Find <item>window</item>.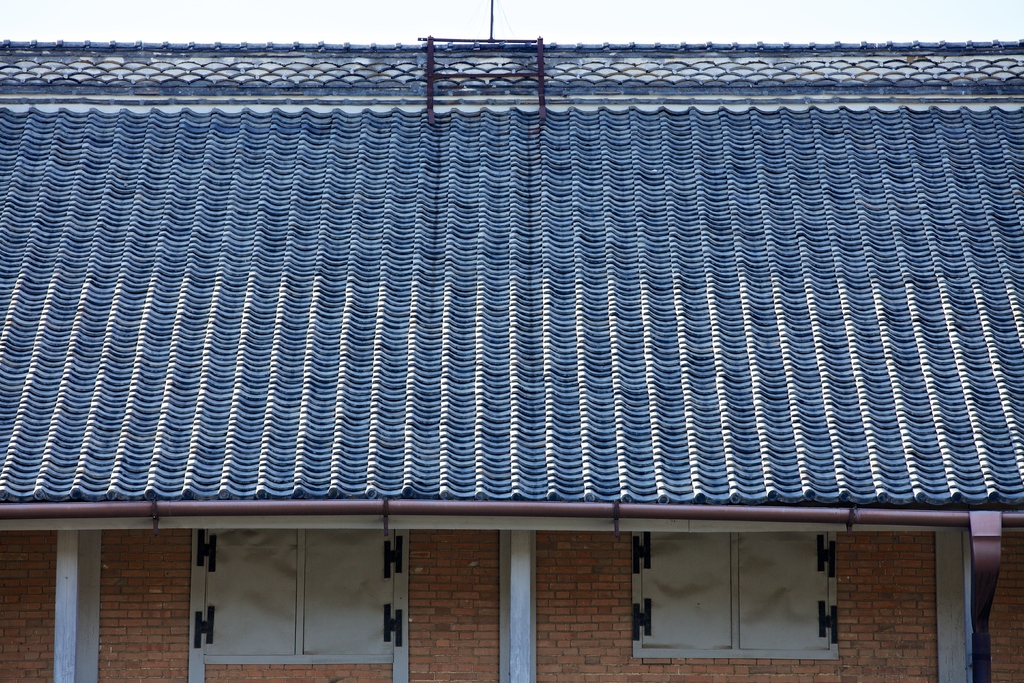
629:524:839:661.
